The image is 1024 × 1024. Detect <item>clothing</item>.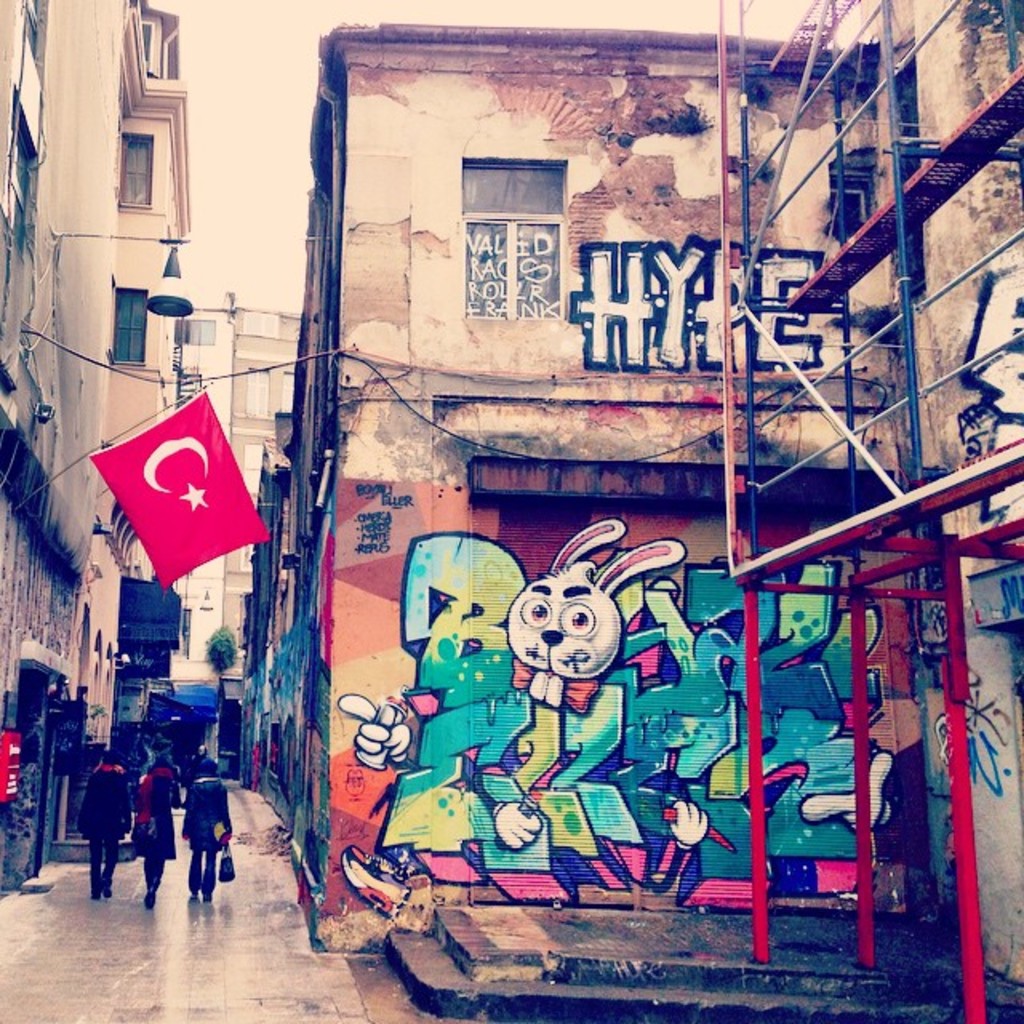
Detection: pyautogui.locateOnScreen(197, 842, 214, 901).
